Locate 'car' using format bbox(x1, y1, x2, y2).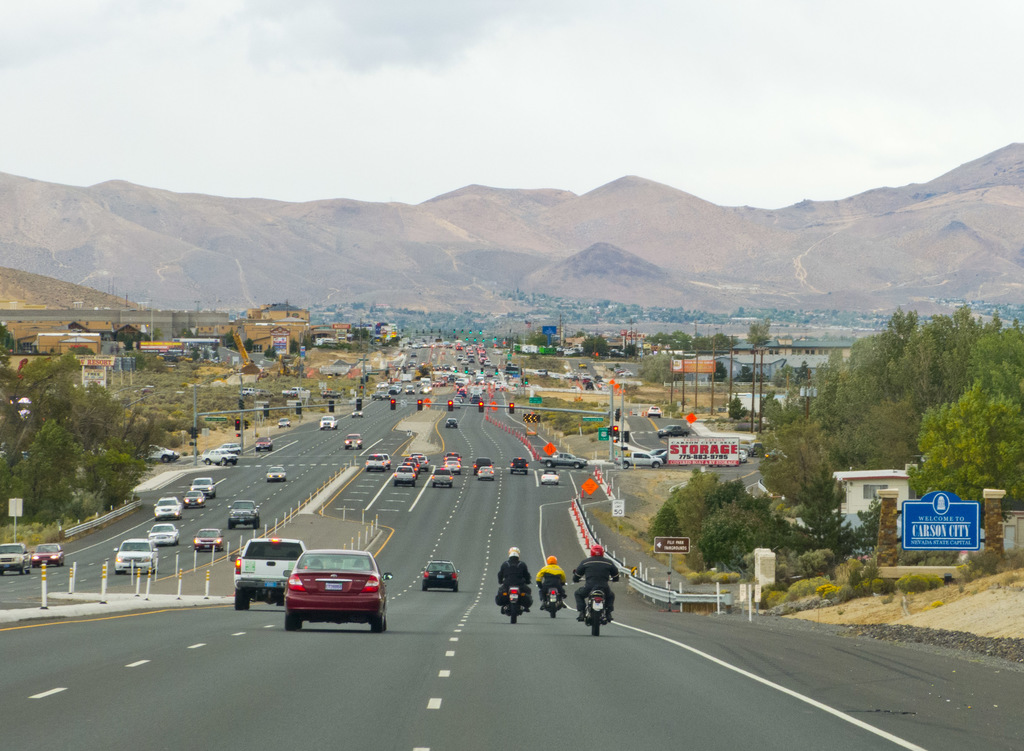
bbox(182, 491, 205, 507).
